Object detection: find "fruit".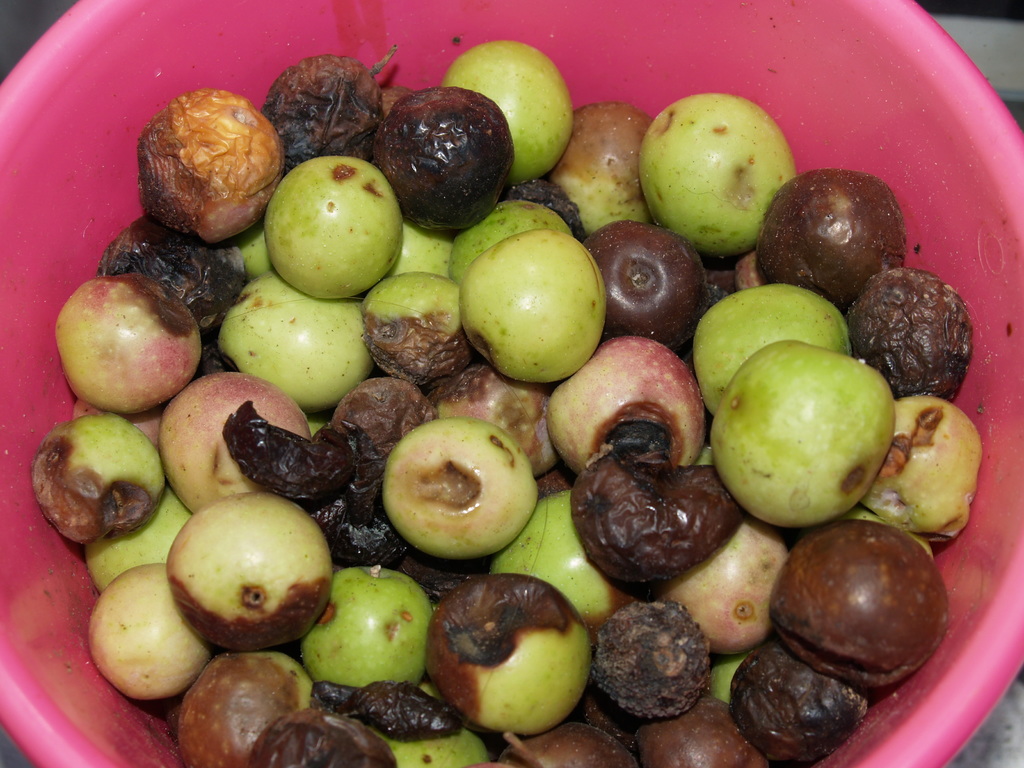
pyautogui.locateOnScreen(251, 152, 402, 305).
